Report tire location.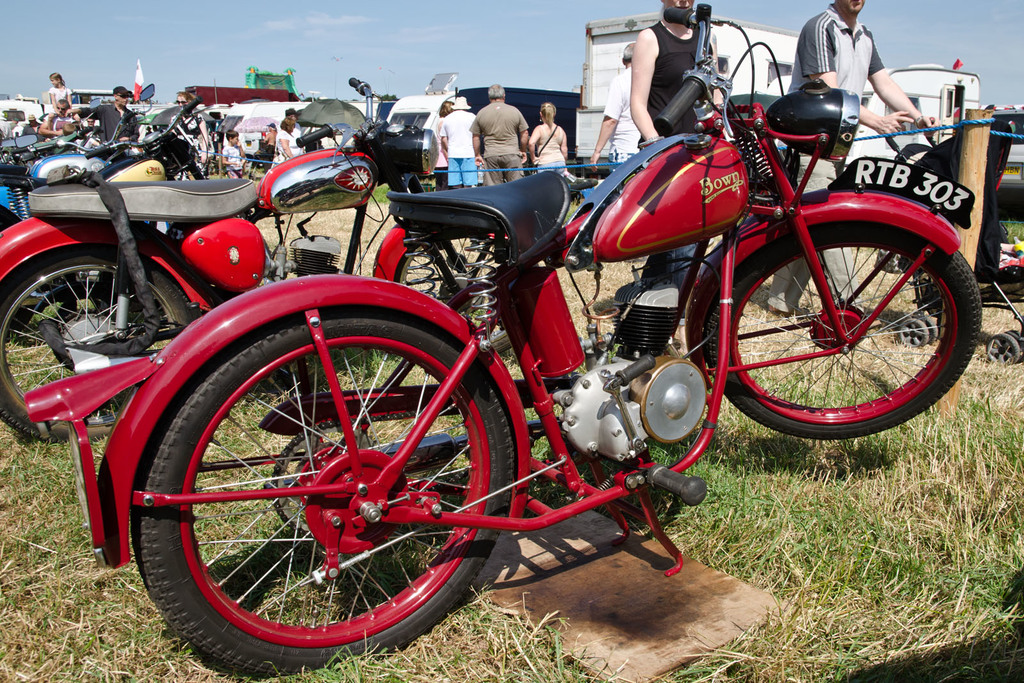
Report: 899/318/929/347.
